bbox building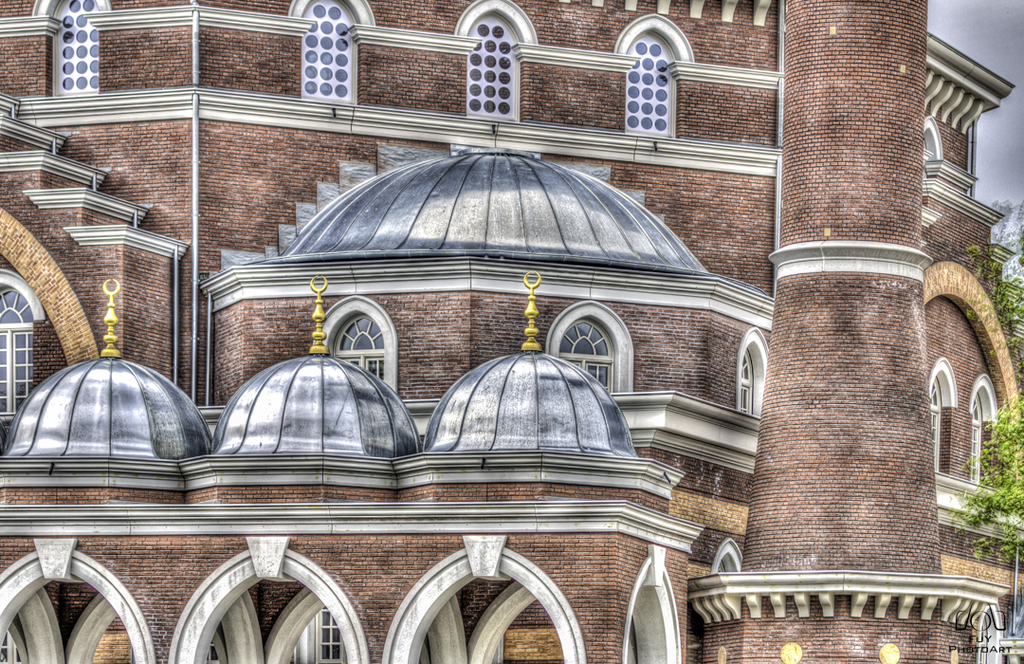
BBox(0, 0, 1022, 663)
